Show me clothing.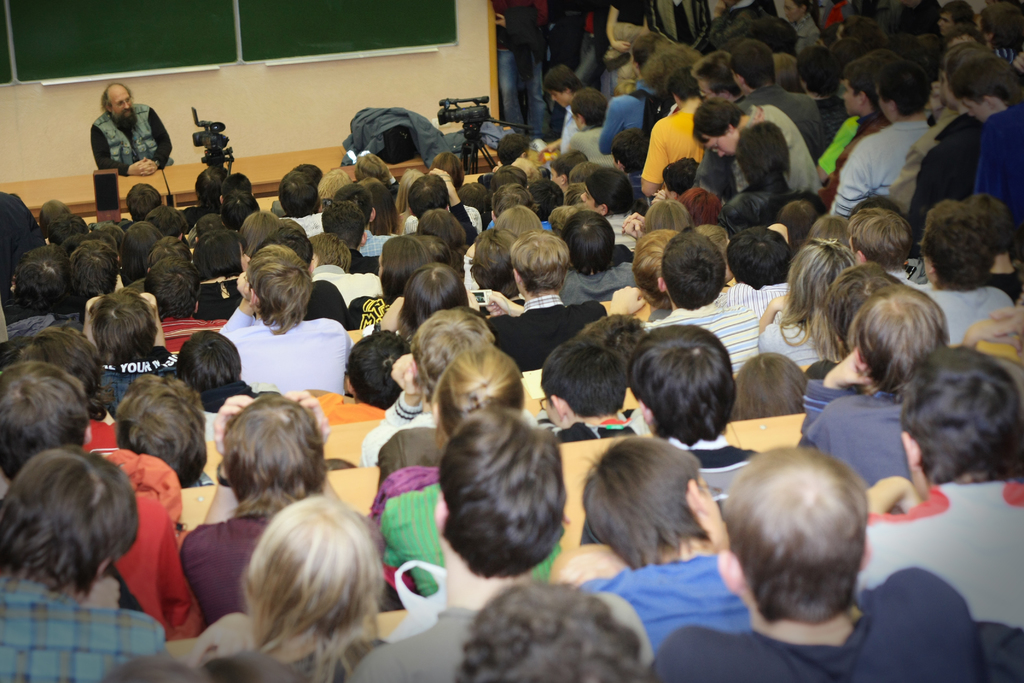
clothing is here: locate(358, 230, 396, 251).
